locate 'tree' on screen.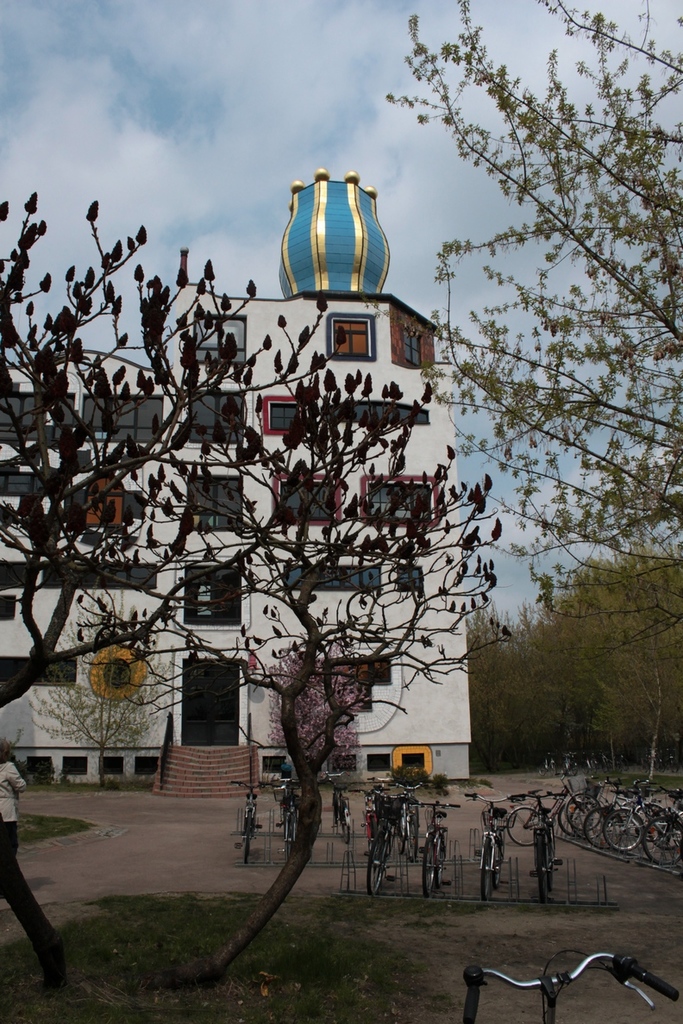
On screen at BBox(0, 107, 595, 909).
